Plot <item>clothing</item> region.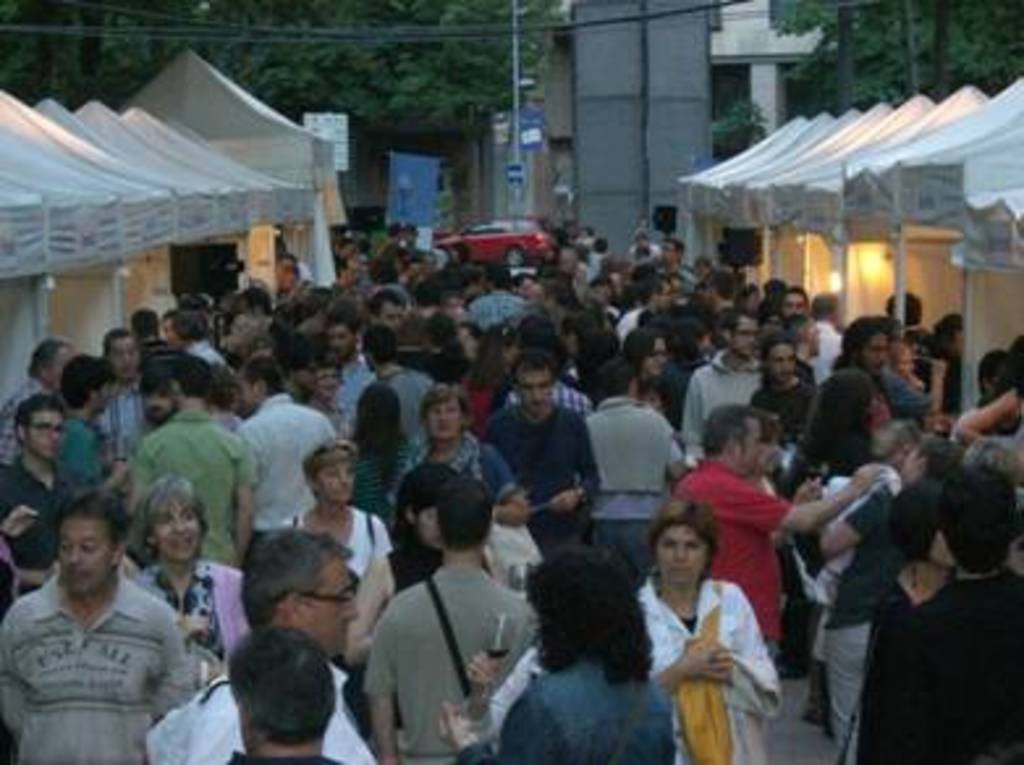
Plotted at BBox(5, 545, 210, 755).
